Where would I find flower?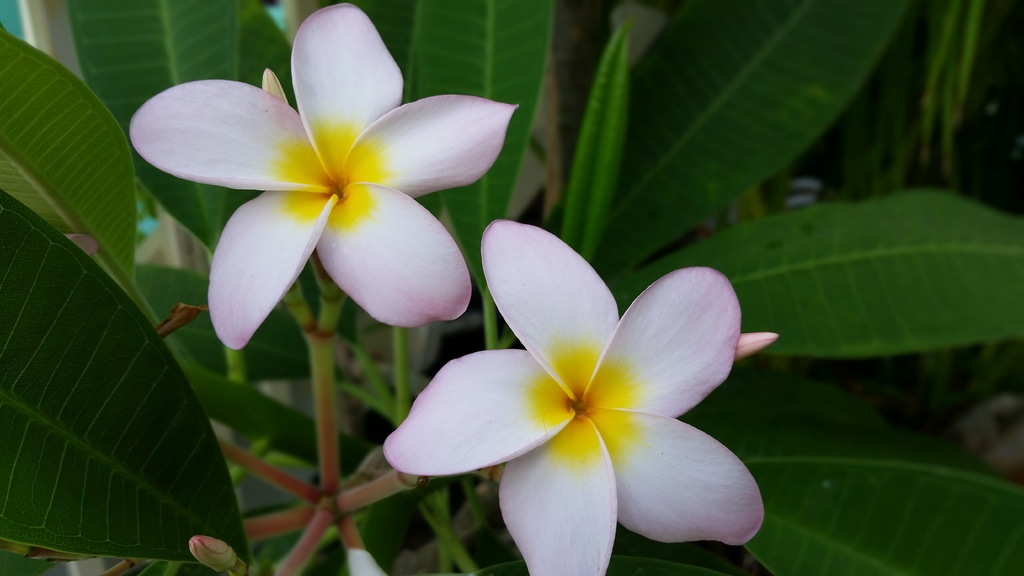
At (377,232,757,552).
